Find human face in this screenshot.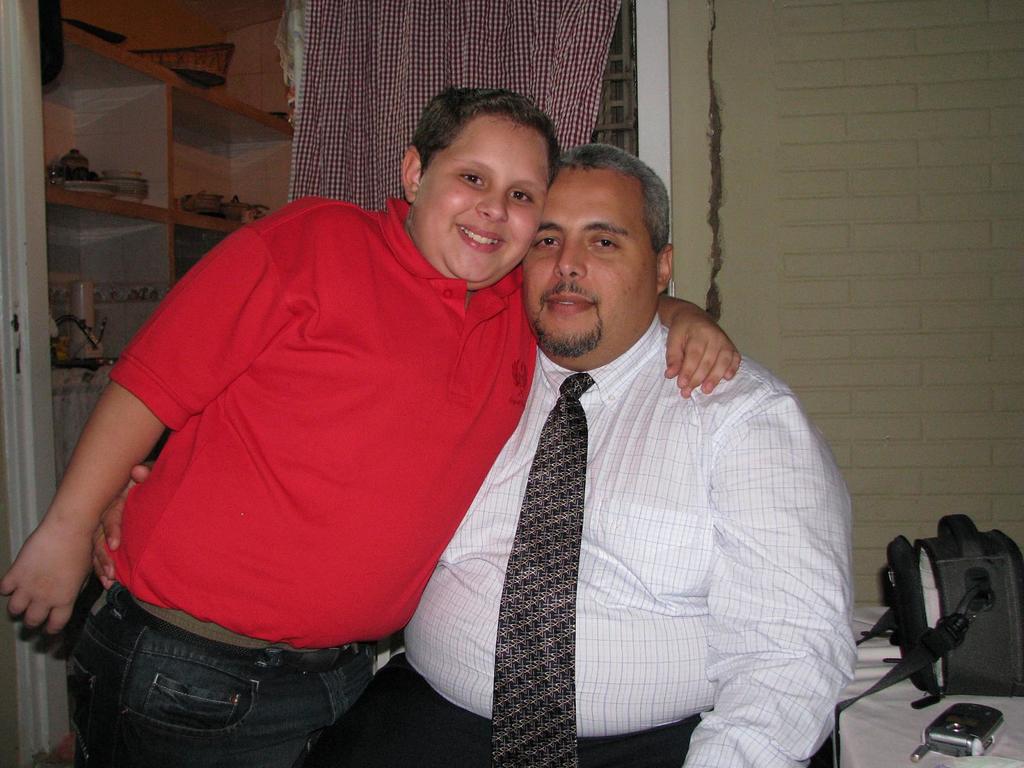
The bounding box for human face is <region>420, 113, 548, 289</region>.
